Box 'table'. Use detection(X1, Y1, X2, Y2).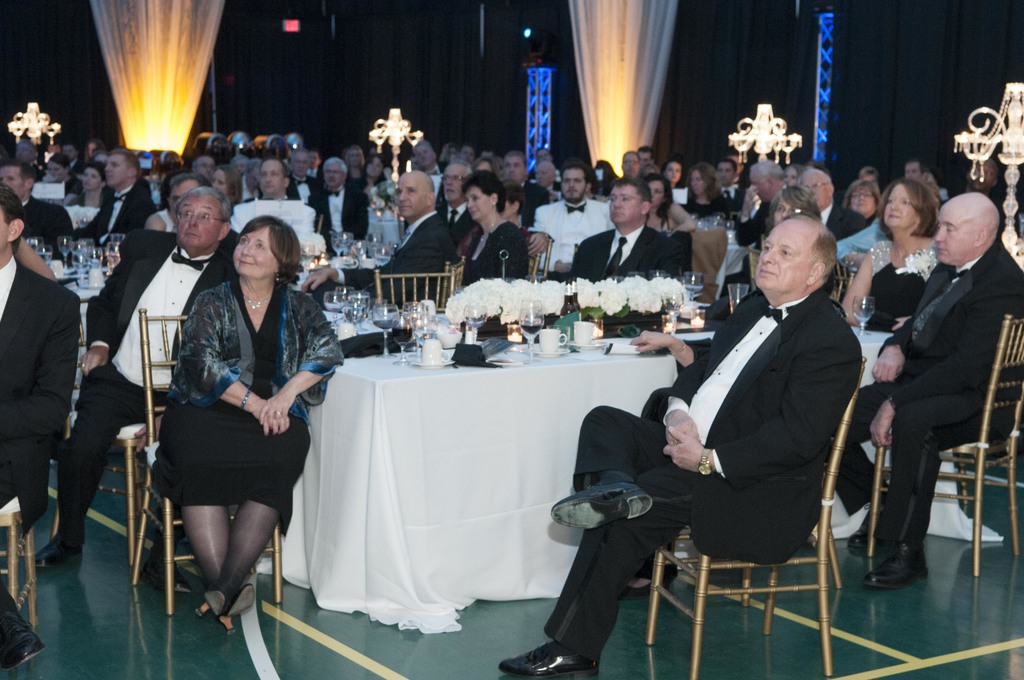
detection(259, 327, 705, 651).
